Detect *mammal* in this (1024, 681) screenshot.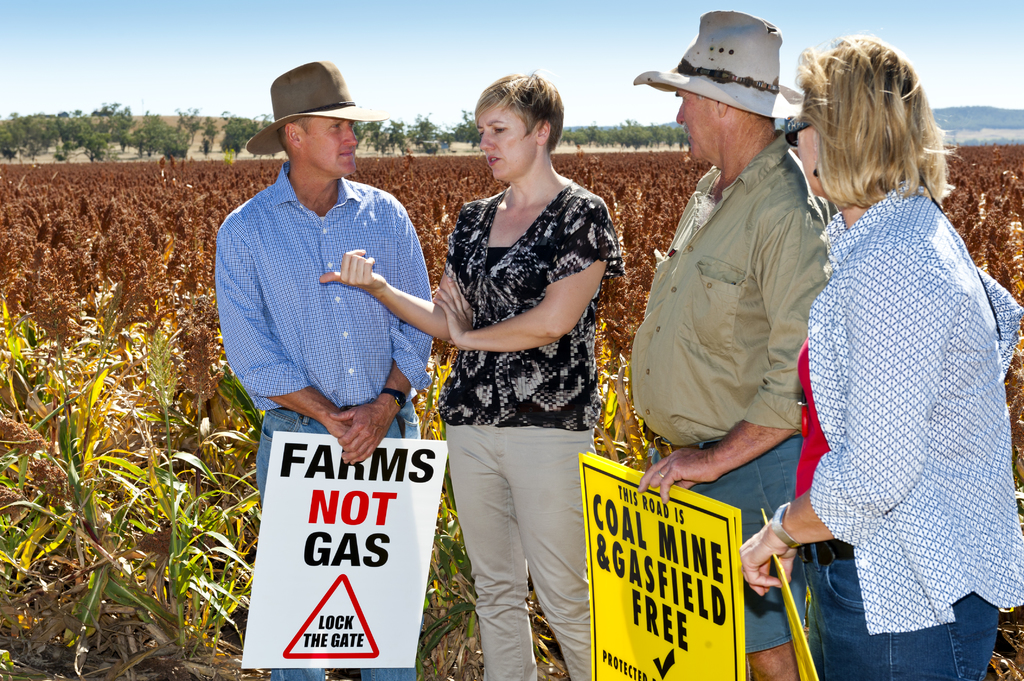
Detection: l=628, t=11, r=832, b=680.
